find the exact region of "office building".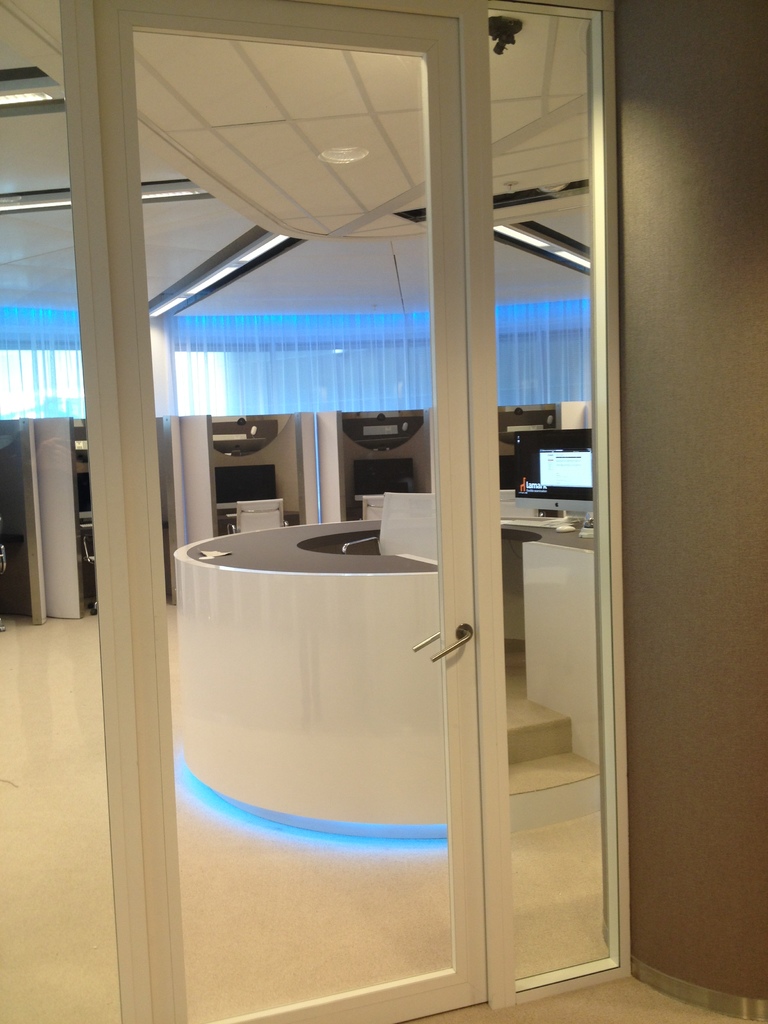
Exact region: [38,83,694,1023].
